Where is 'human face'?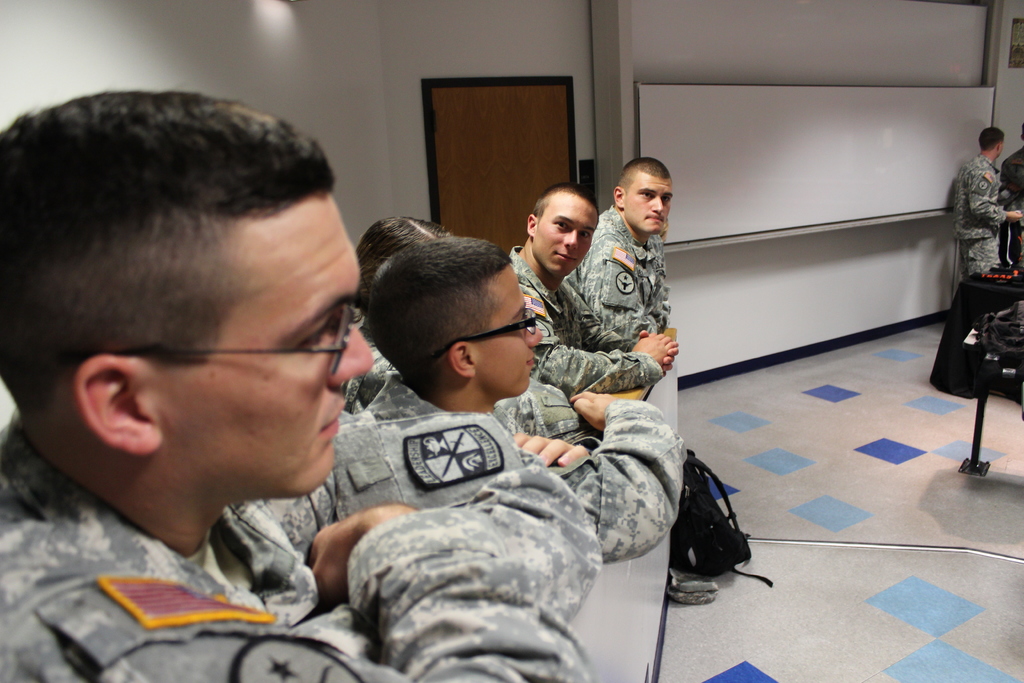
Rect(532, 194, 598, 283).
